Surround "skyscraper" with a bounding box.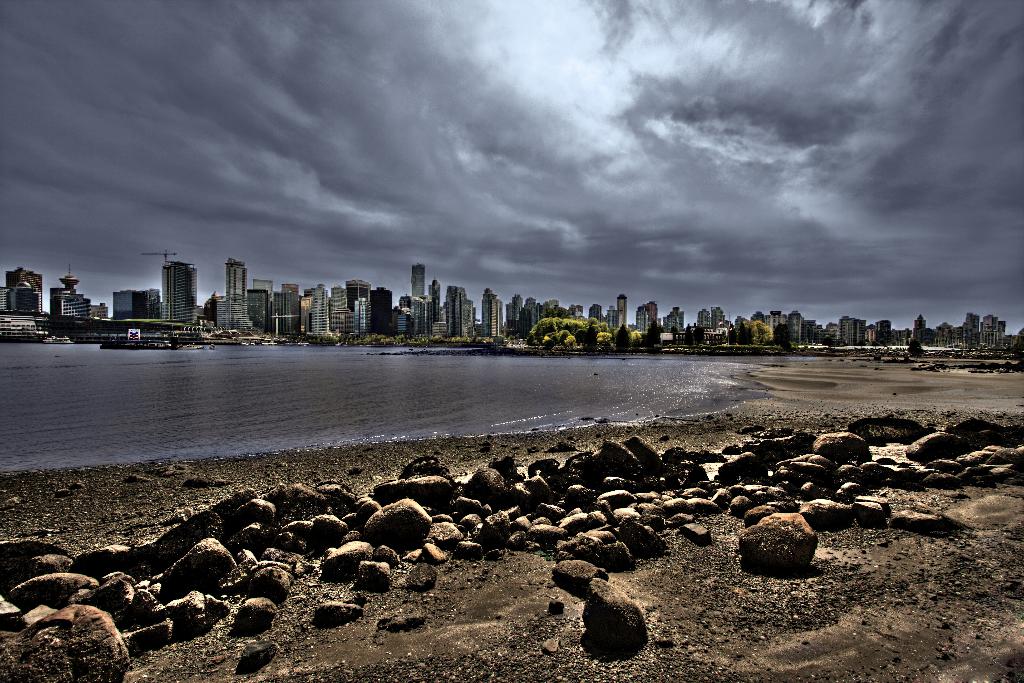
box=[635, 304, 653, 340].
